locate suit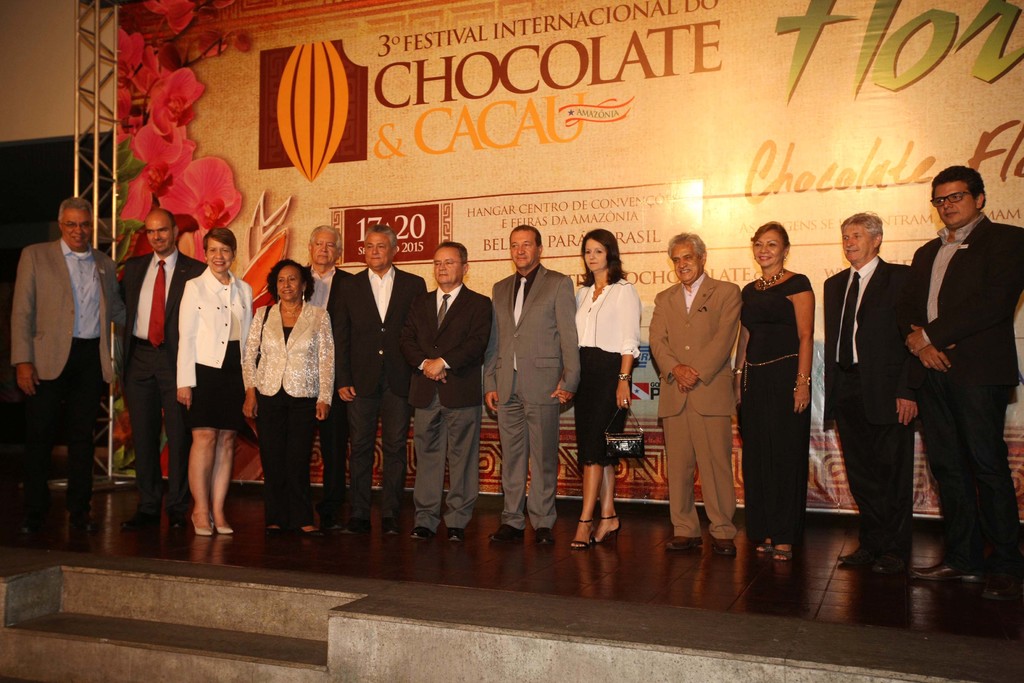
l=175, t=265, r=255, b=390
